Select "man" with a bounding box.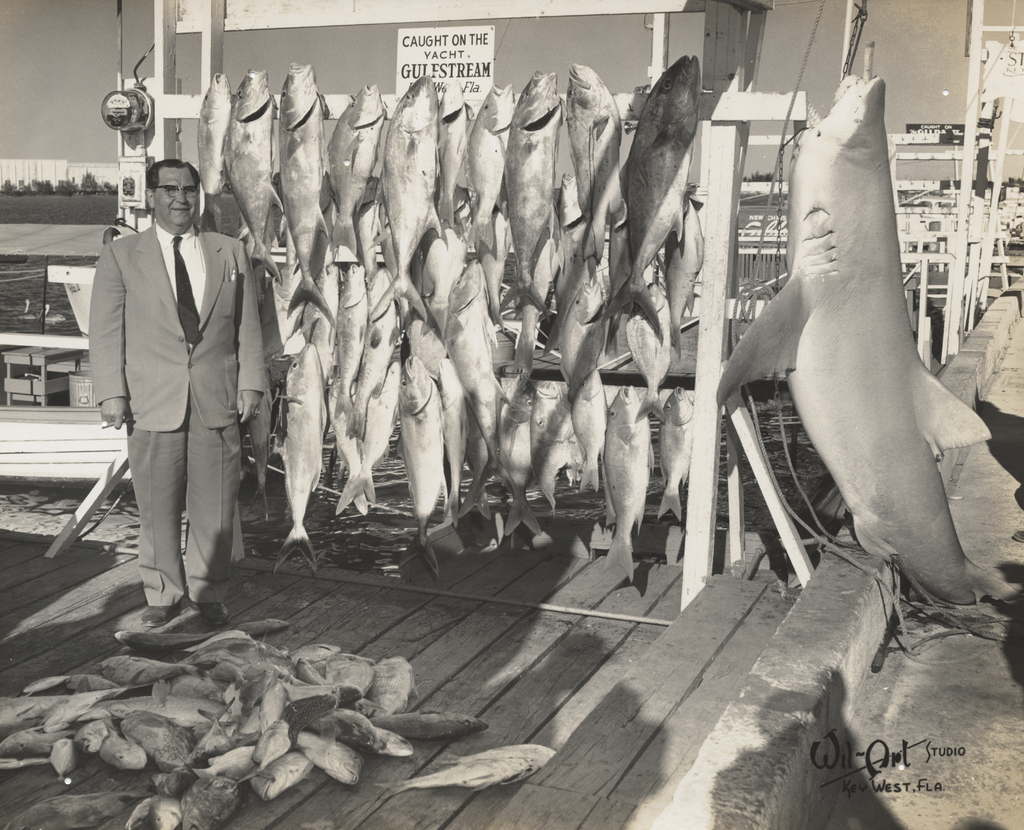
crop(83, 138, 273, 642).
